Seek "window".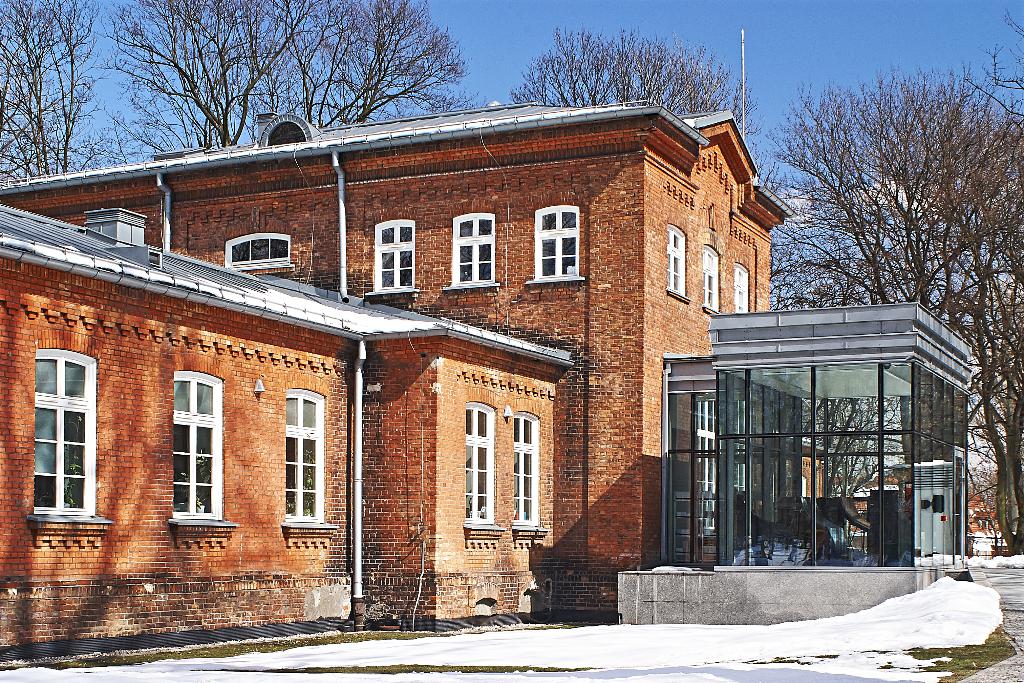
738:265:747:315.
